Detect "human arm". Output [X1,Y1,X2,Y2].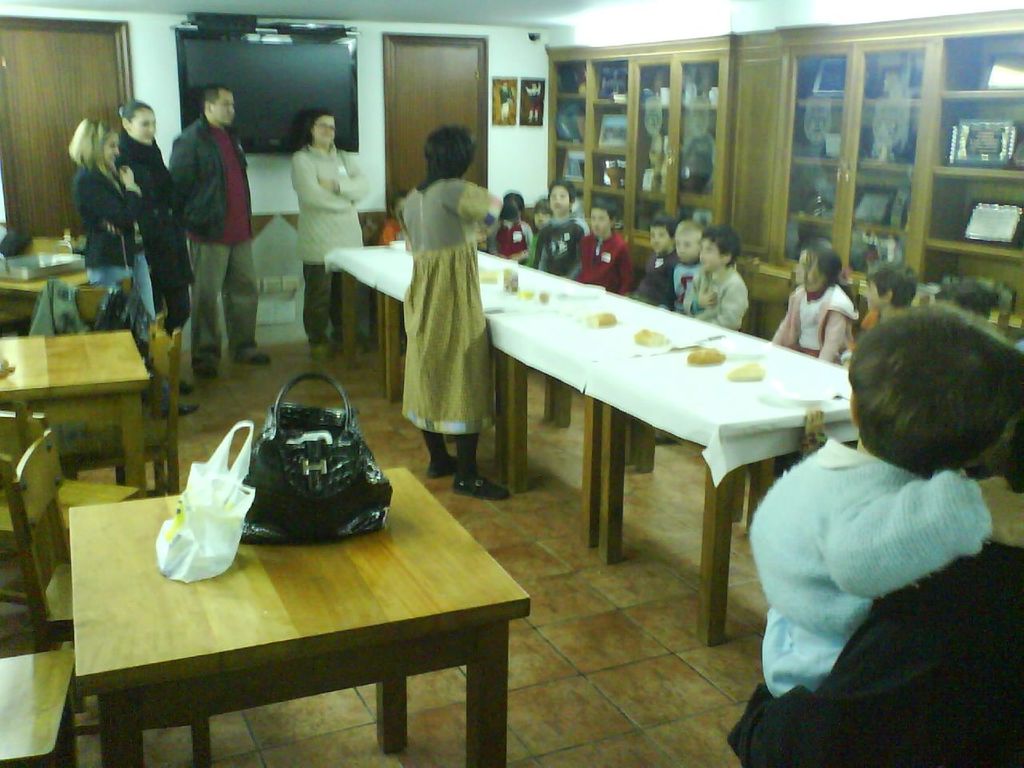
[441,173,503,222].
